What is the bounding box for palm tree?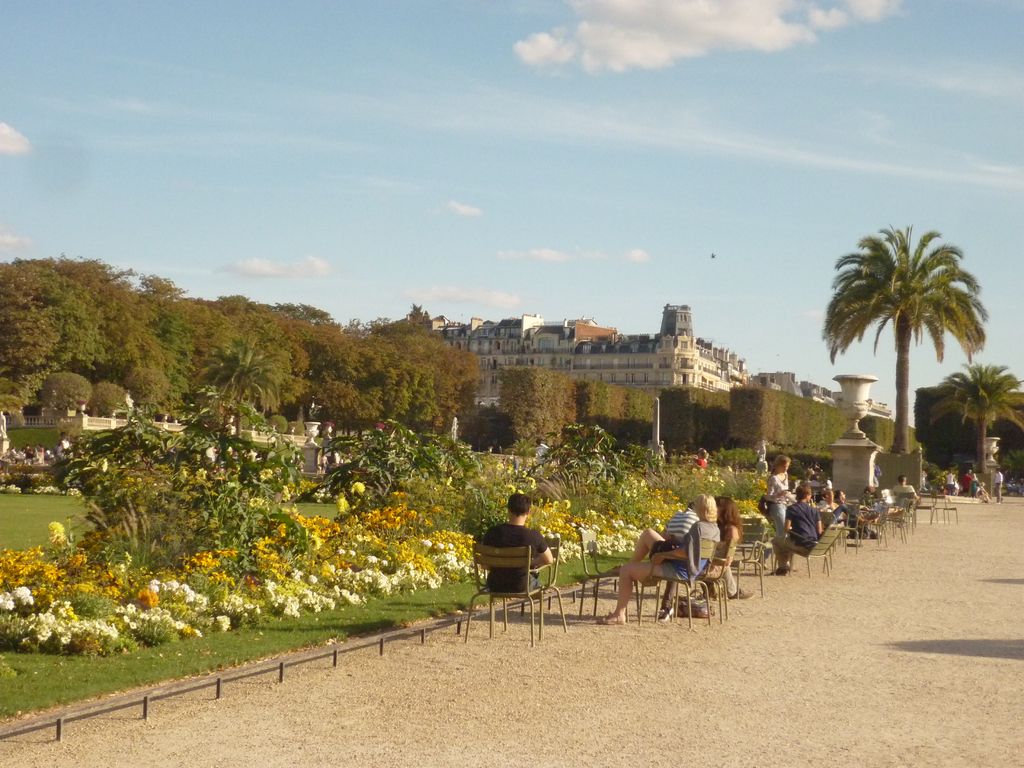
detection(893, 389, 1023, 465).
